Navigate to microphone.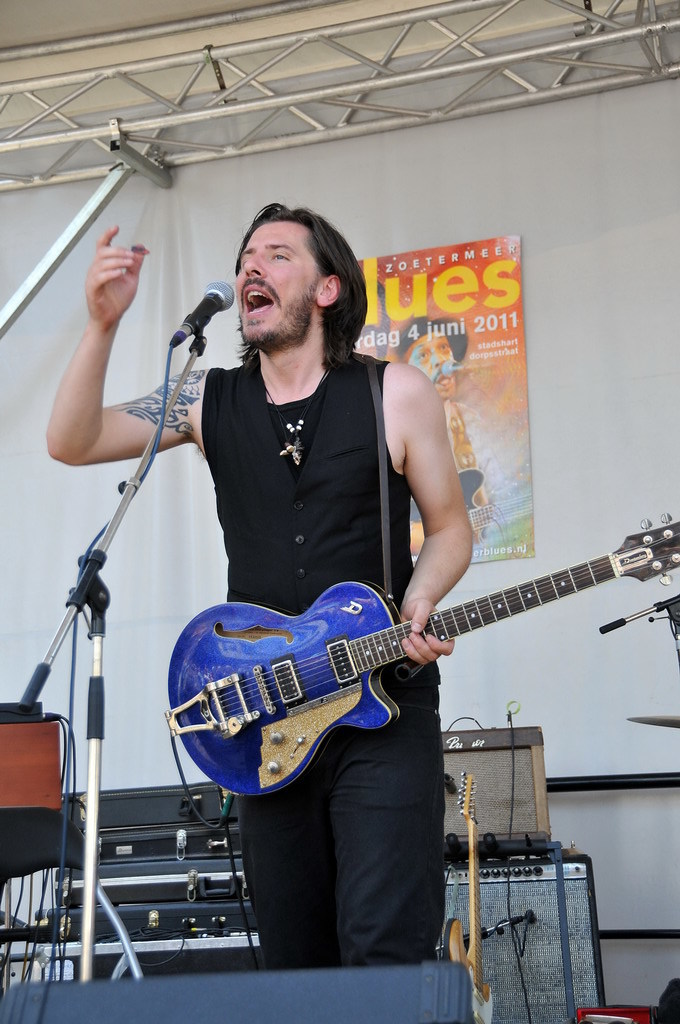
Navigation target: bbox(153, 280, 238, 348).
